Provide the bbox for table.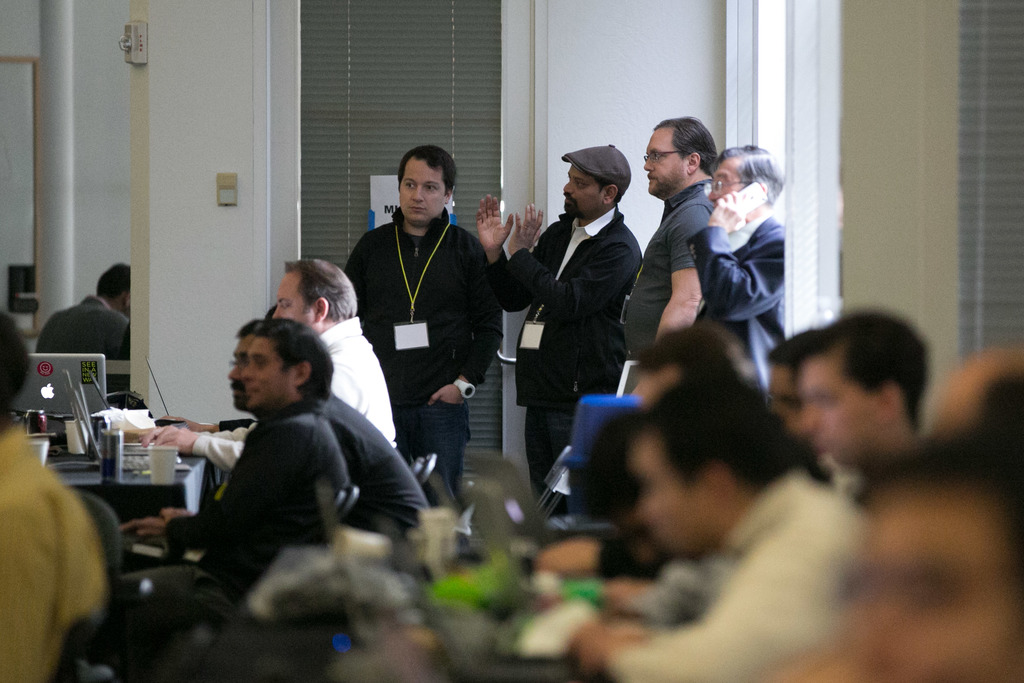
box=[33, 440, 240, 518].
